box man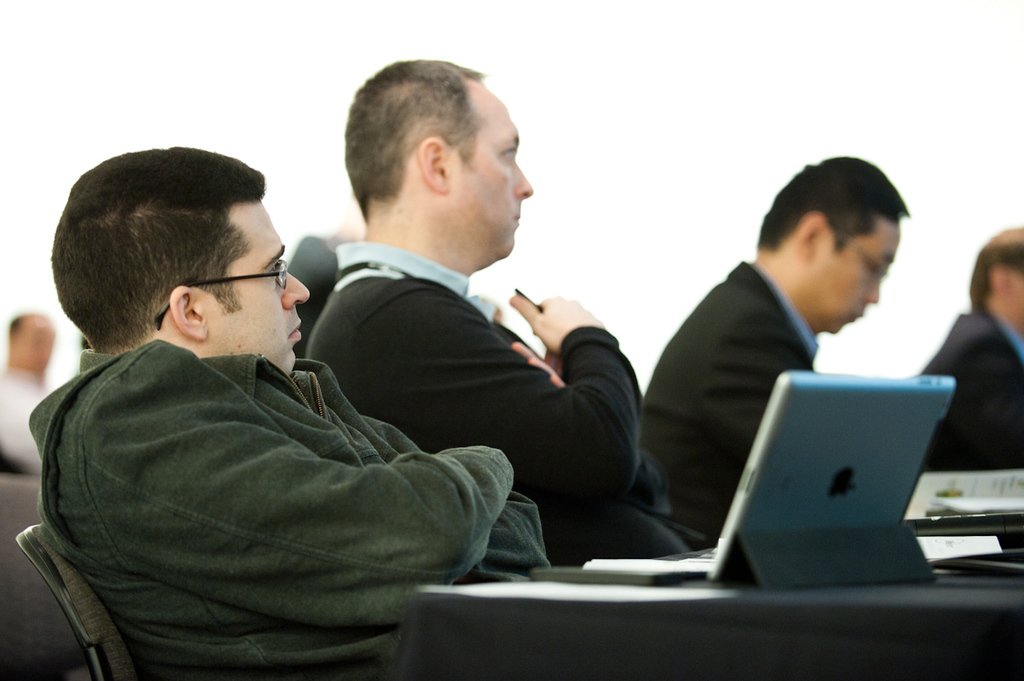
bbox(305, 55, 724, 567)
